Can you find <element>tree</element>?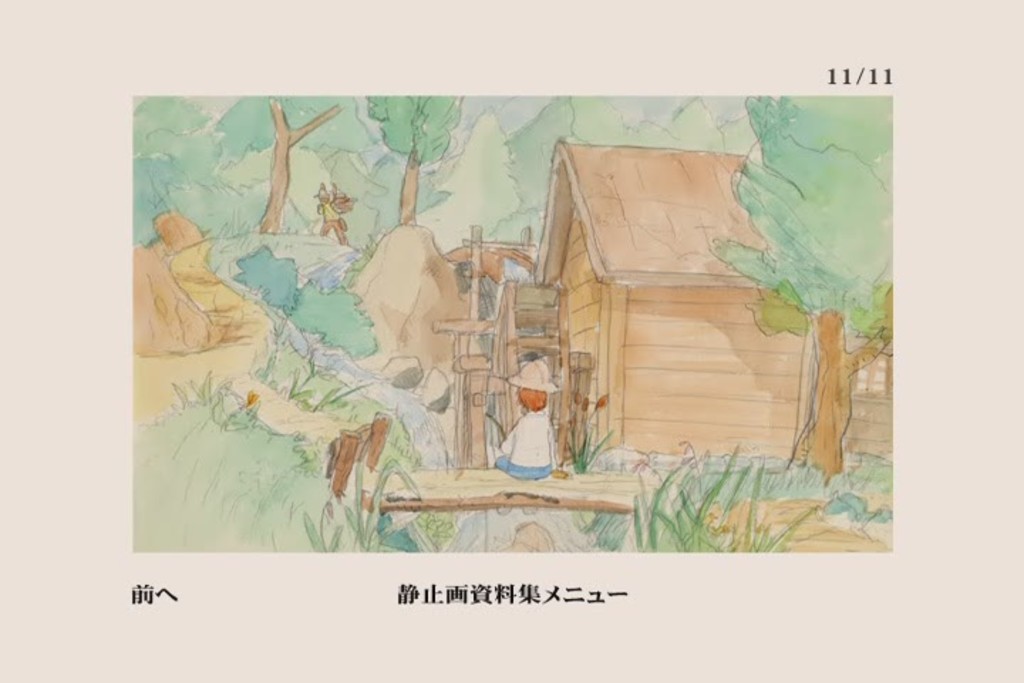
Yes, bounding box: bbox(705, 90, 893, 477).
